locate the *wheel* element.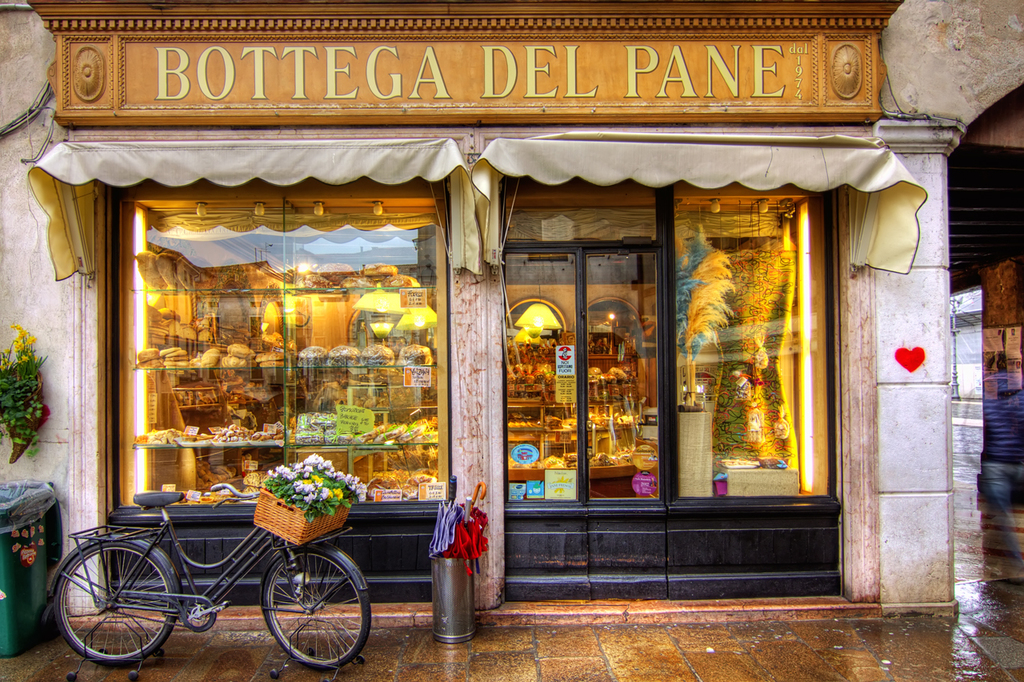
Element bbox: detection(354, 657, 366, 665).
